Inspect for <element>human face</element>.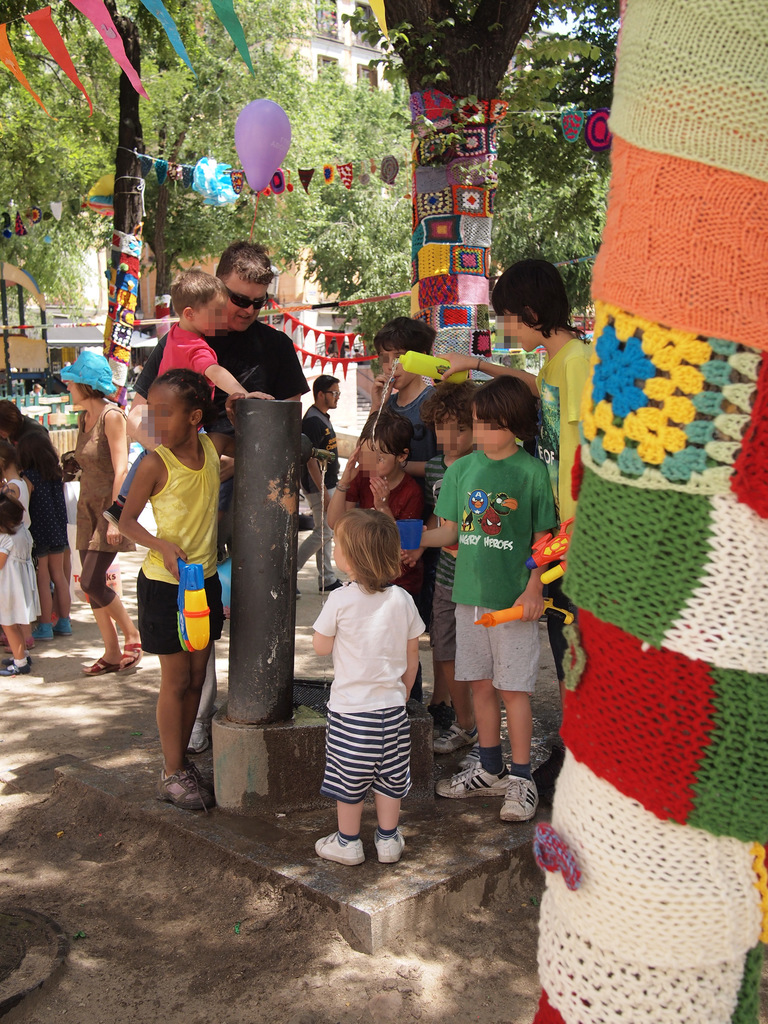
Inspection: [left=376, top=344, right=414, bottom=391].
